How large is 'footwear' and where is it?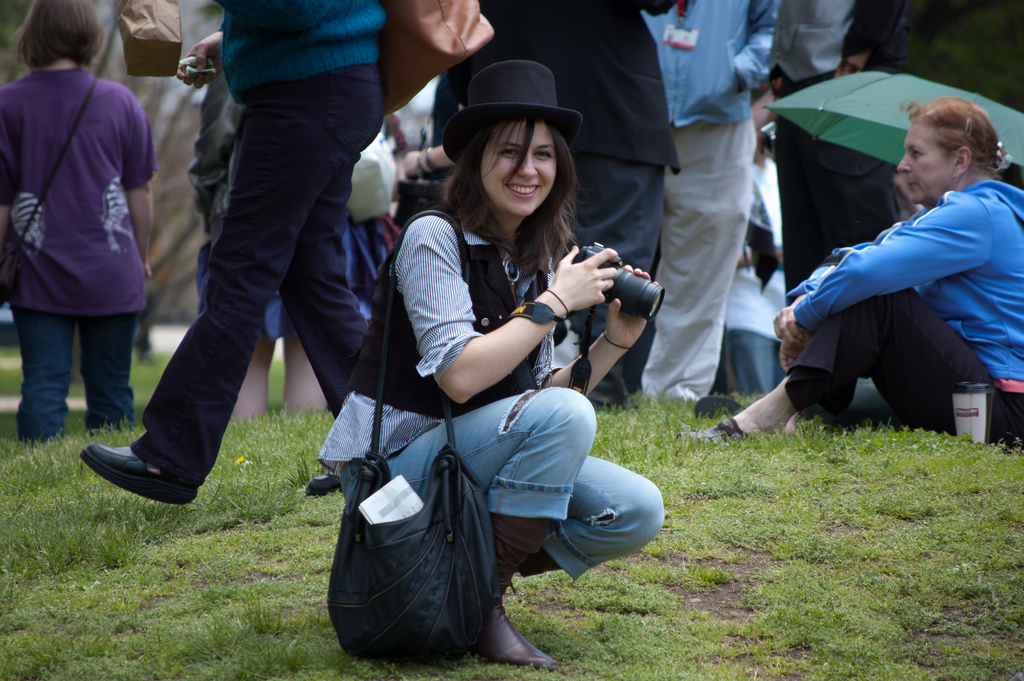
Bounding box: detection(674, 418, 748, 444).
